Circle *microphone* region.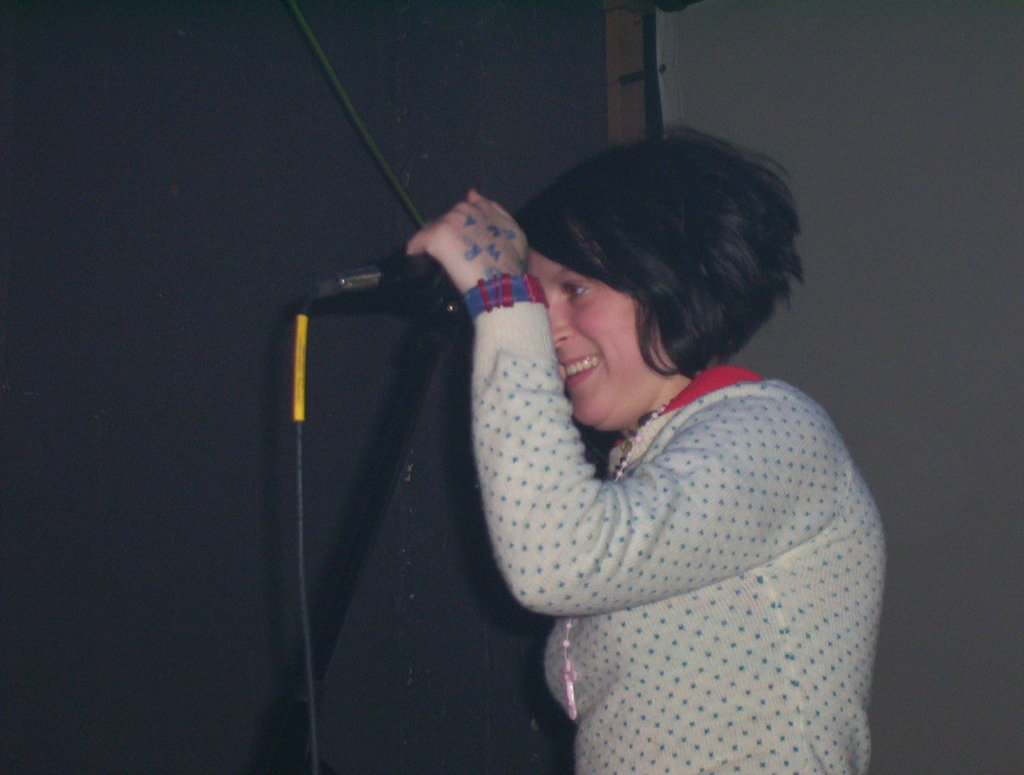
Region: detection(299, 250, 436, 304).
